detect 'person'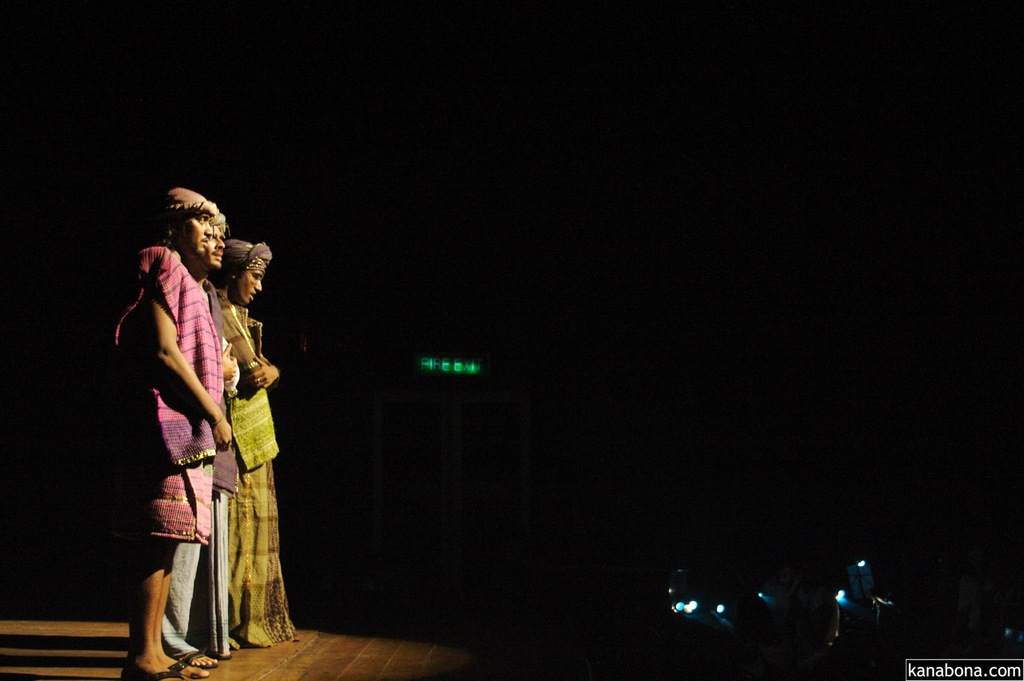
crop(209, 234, 301, 649)
